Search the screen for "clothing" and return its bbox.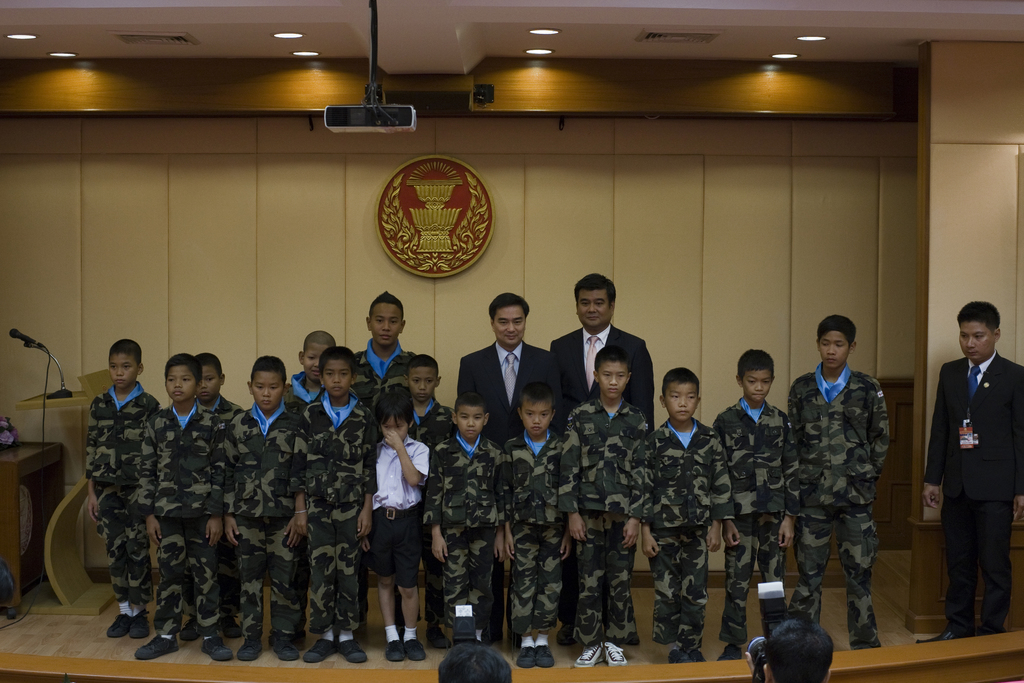
Found: rect(366, 432, 435, 591).
